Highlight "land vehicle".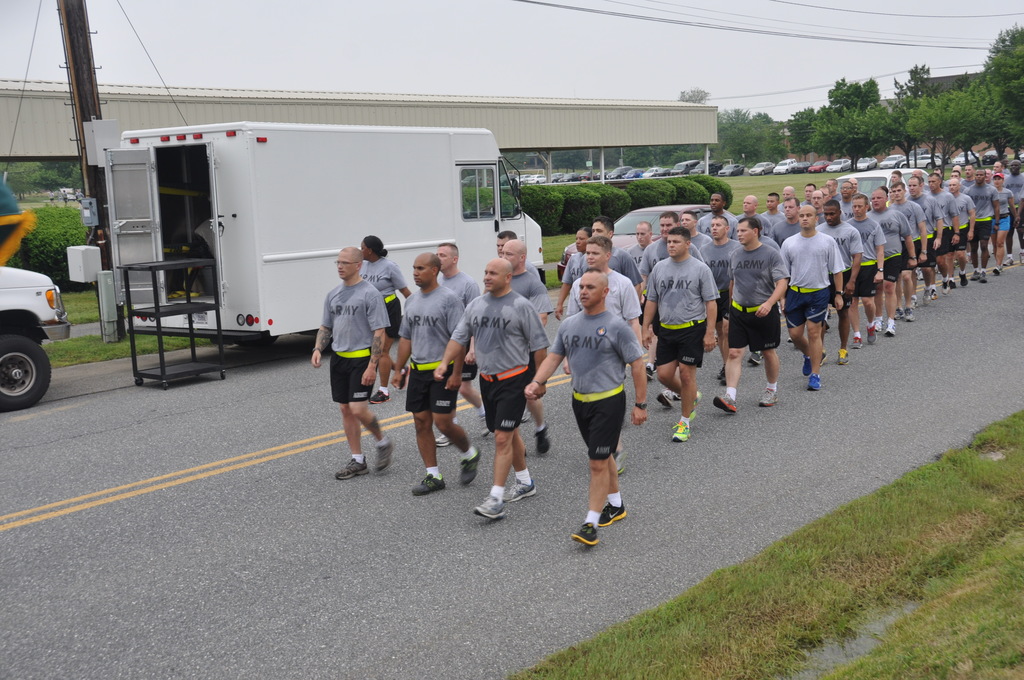
Highlighted region: pyautogui.locateOnScreen(773, 157, 797, 174).
